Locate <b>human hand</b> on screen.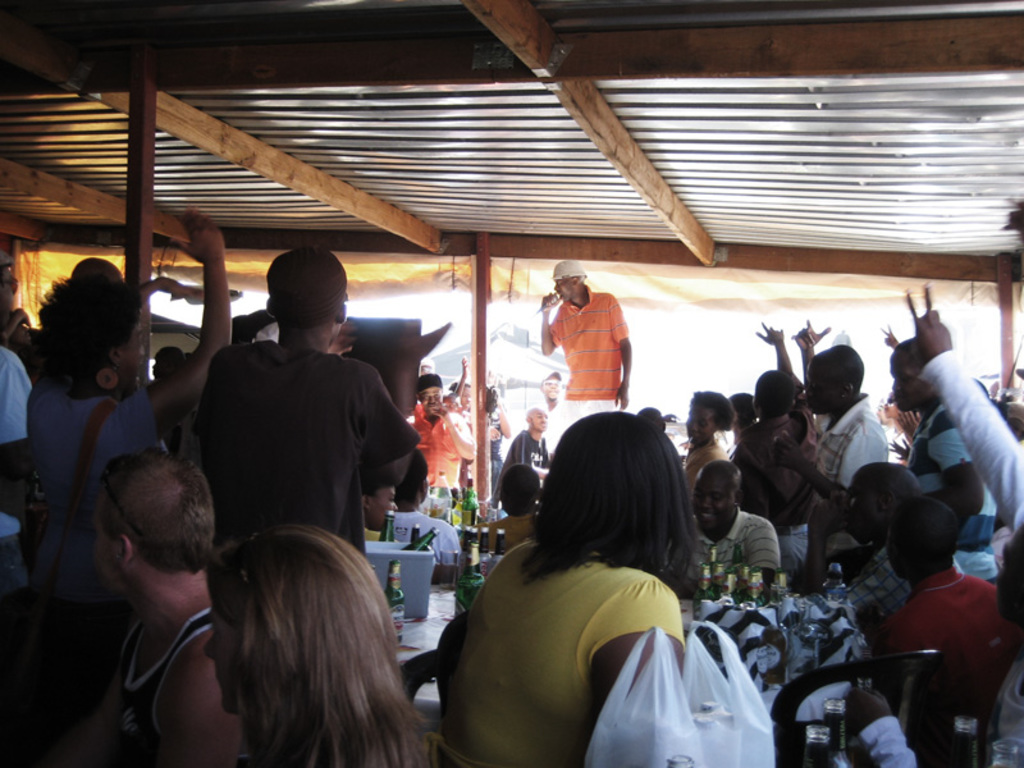
On screen at left=538, top=283, right=564, bottom=311.
